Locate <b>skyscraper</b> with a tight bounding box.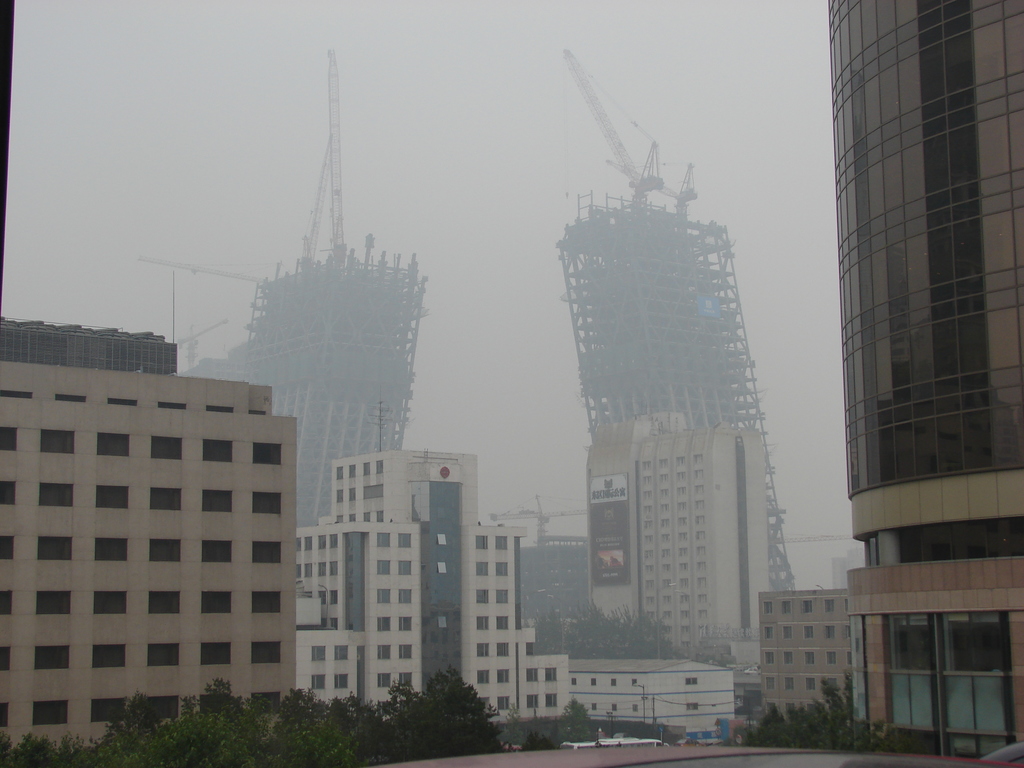
pyautogui.locateOnScreen(824, 0, 1023, 758).
